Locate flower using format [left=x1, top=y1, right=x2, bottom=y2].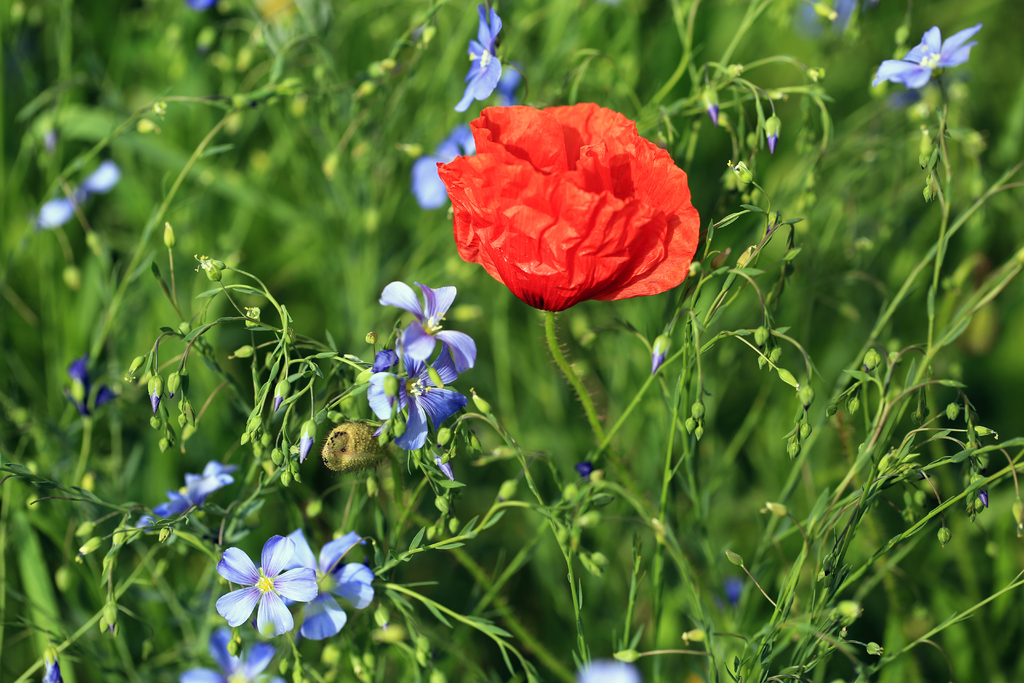
[left=452, top=3, right=529, bottom=117].
